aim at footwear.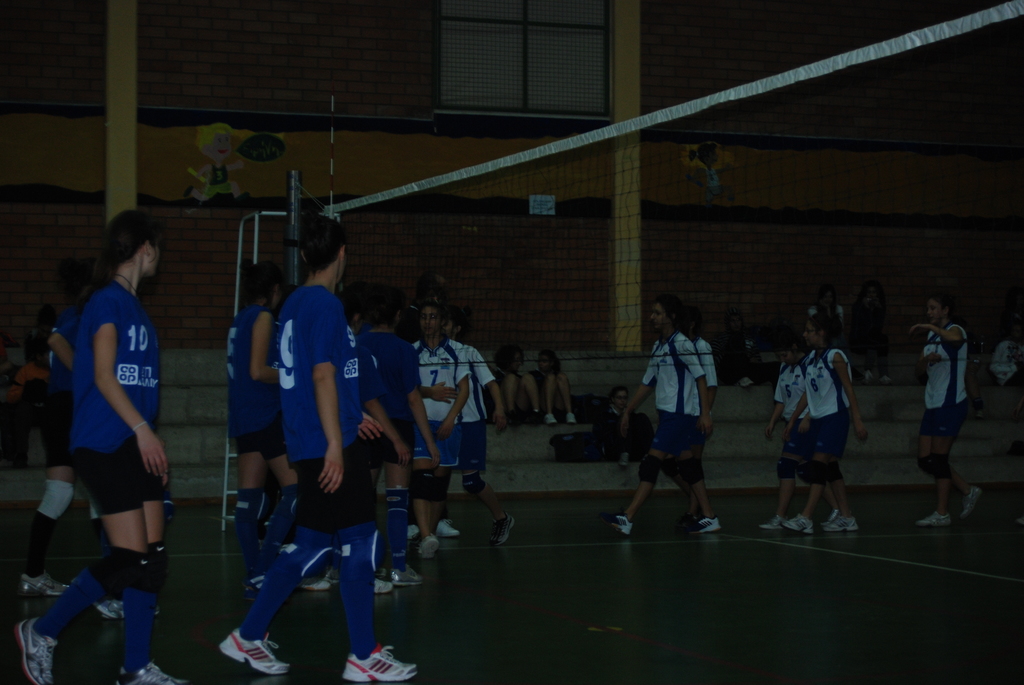
Aimed at box(379, 555, 434, 590).
